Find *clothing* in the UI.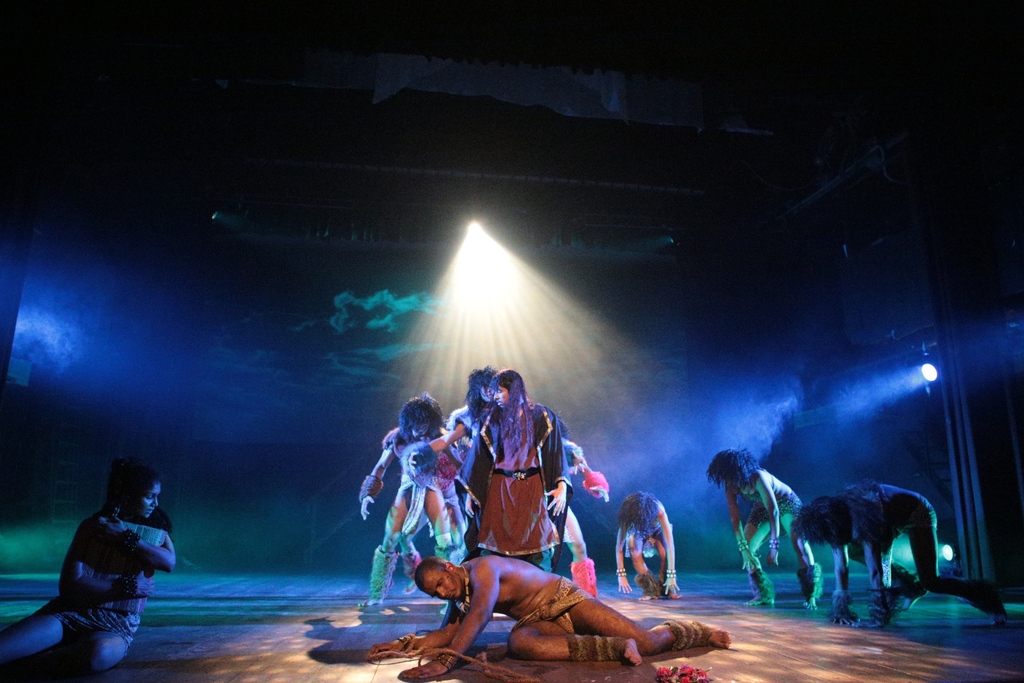
UI element at crop(836, 479, 943, 550).
